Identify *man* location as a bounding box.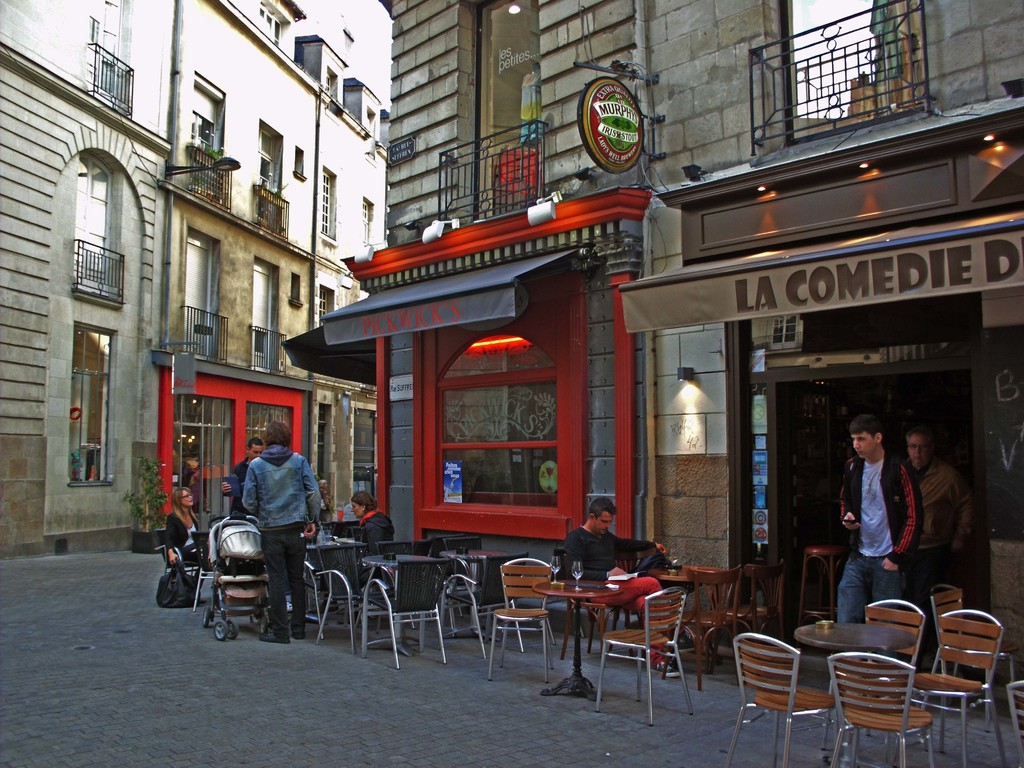
pyautogui.locateOnScreen(237, 422, 321, 639).
